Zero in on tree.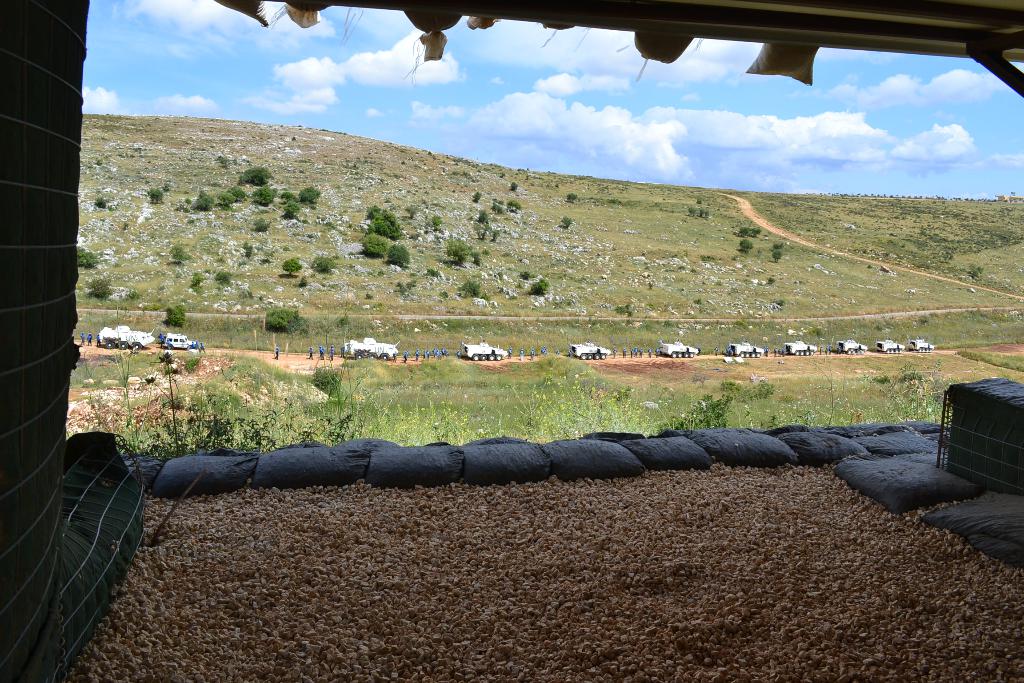
Zeroed in: <box>480,208,490,224</box>.
